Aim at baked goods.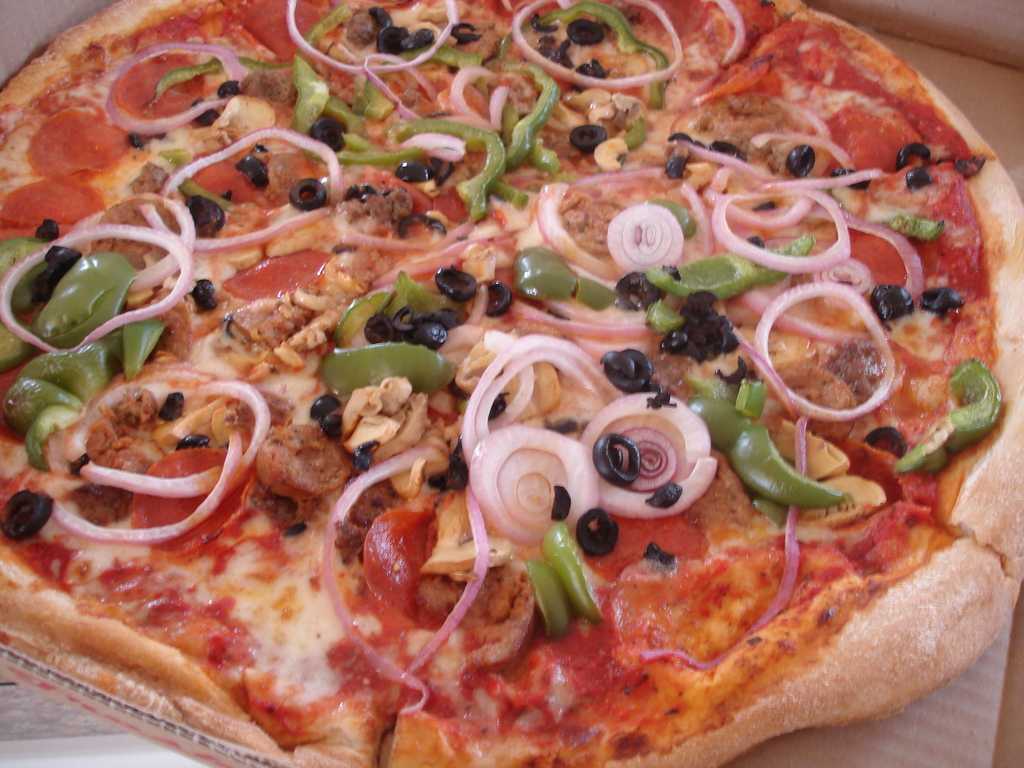
Aimed at {"left": 0, "top": 0, "right": 1023, "bottom": 767}.
